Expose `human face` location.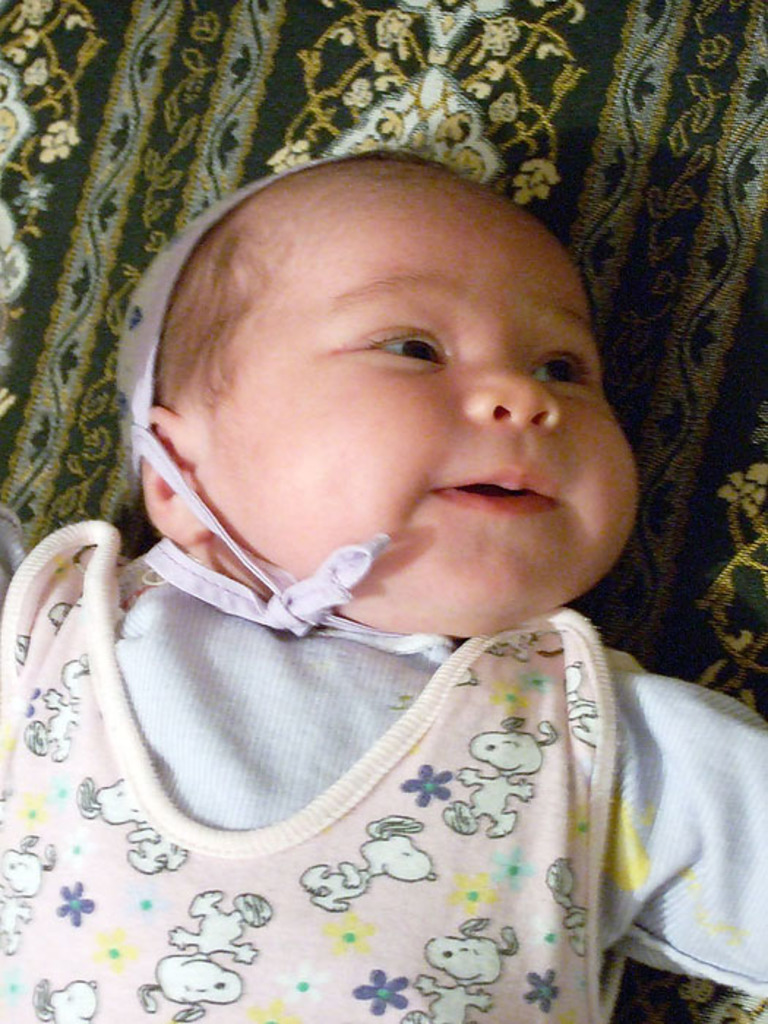
Exposed at (206, 168, 648, 648).
